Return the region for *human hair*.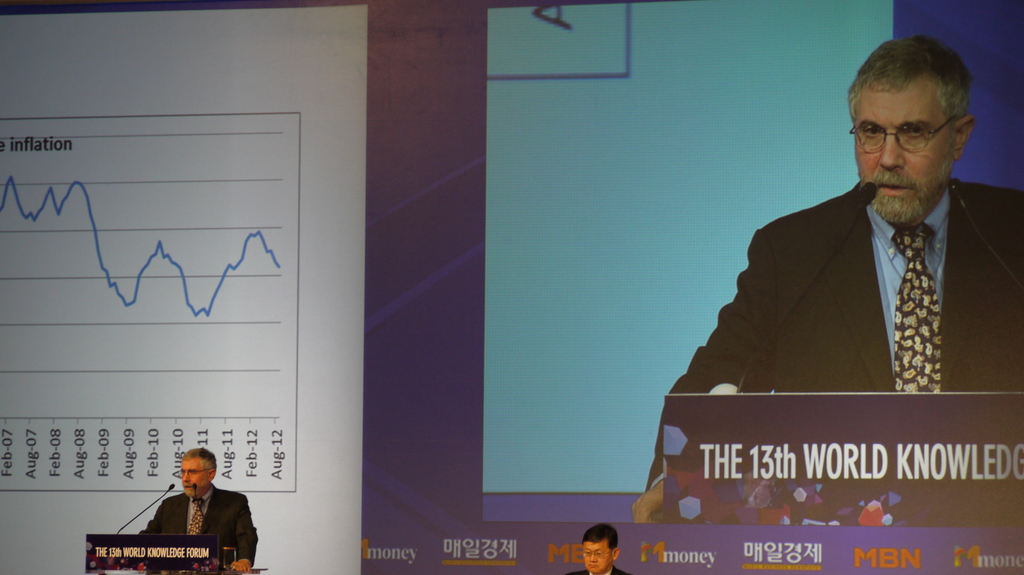
bbox=[179, 447, 217, 479].
